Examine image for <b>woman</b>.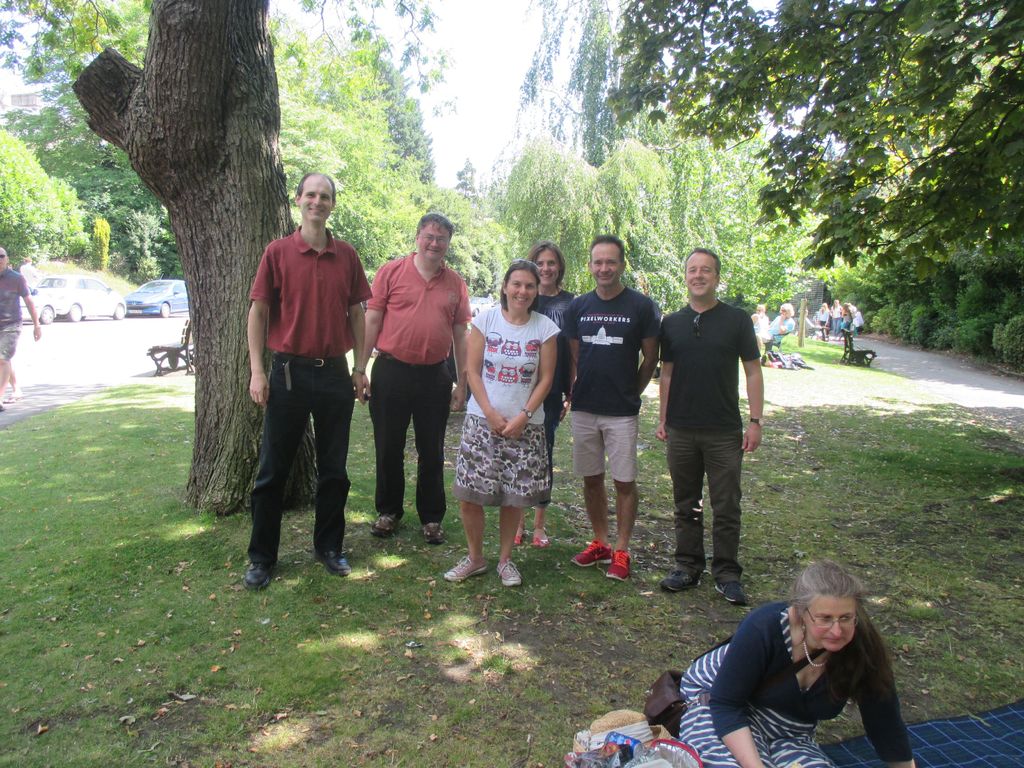
Examination result: box(634, 559, 919, 767).
